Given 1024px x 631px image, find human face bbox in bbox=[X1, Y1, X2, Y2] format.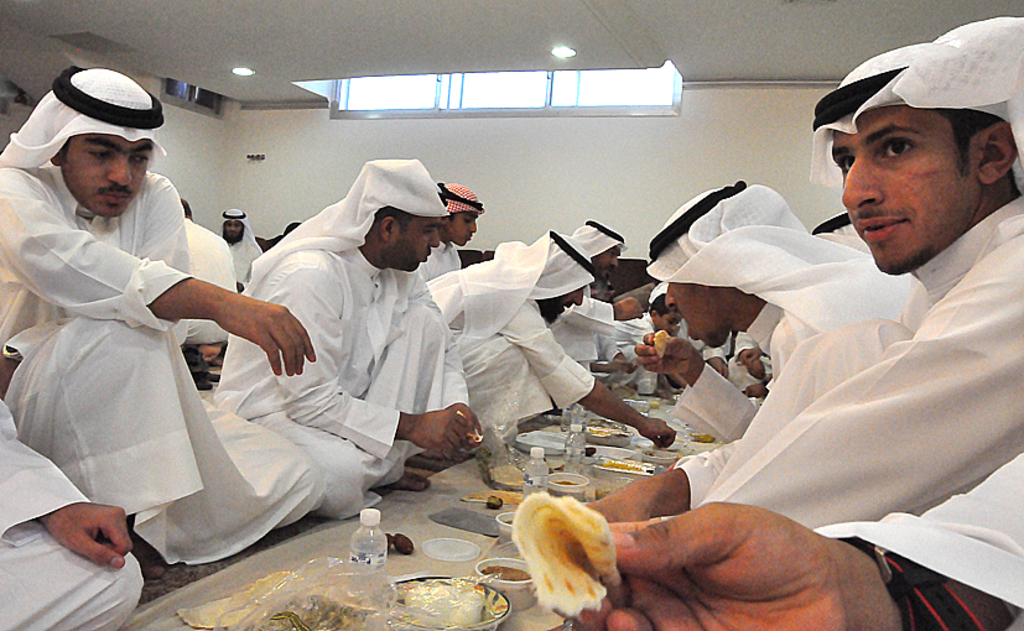
bbox=[833, 106, 978, 282].
